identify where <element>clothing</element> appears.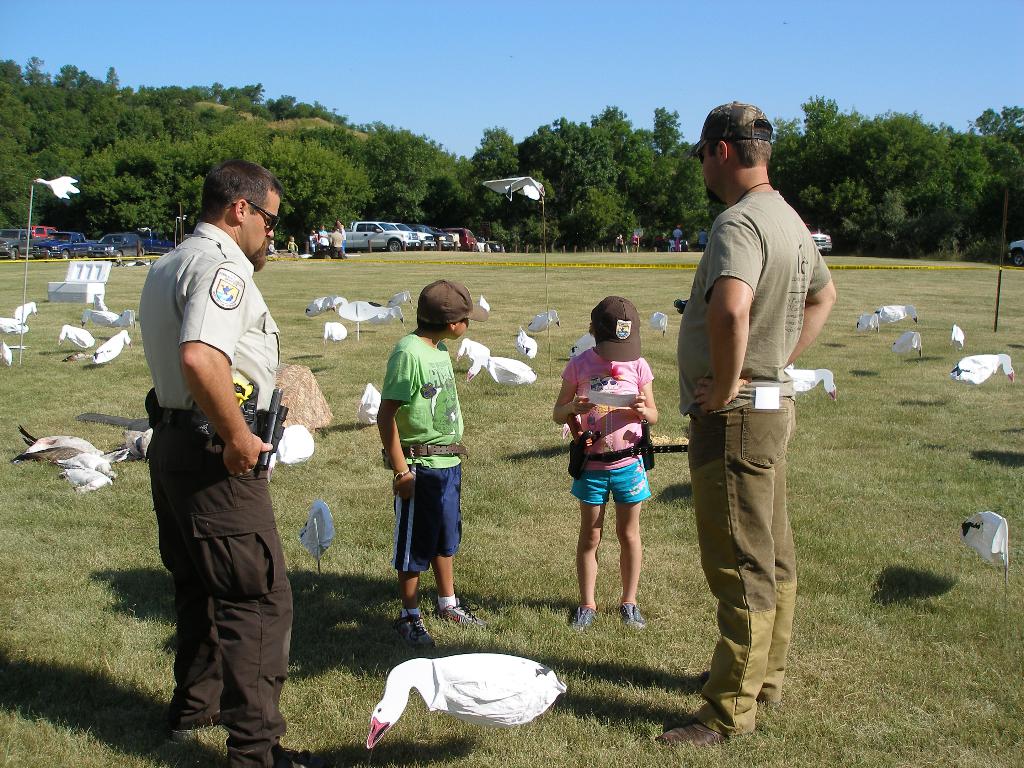
Appears at 136, 220, 291, 767.
